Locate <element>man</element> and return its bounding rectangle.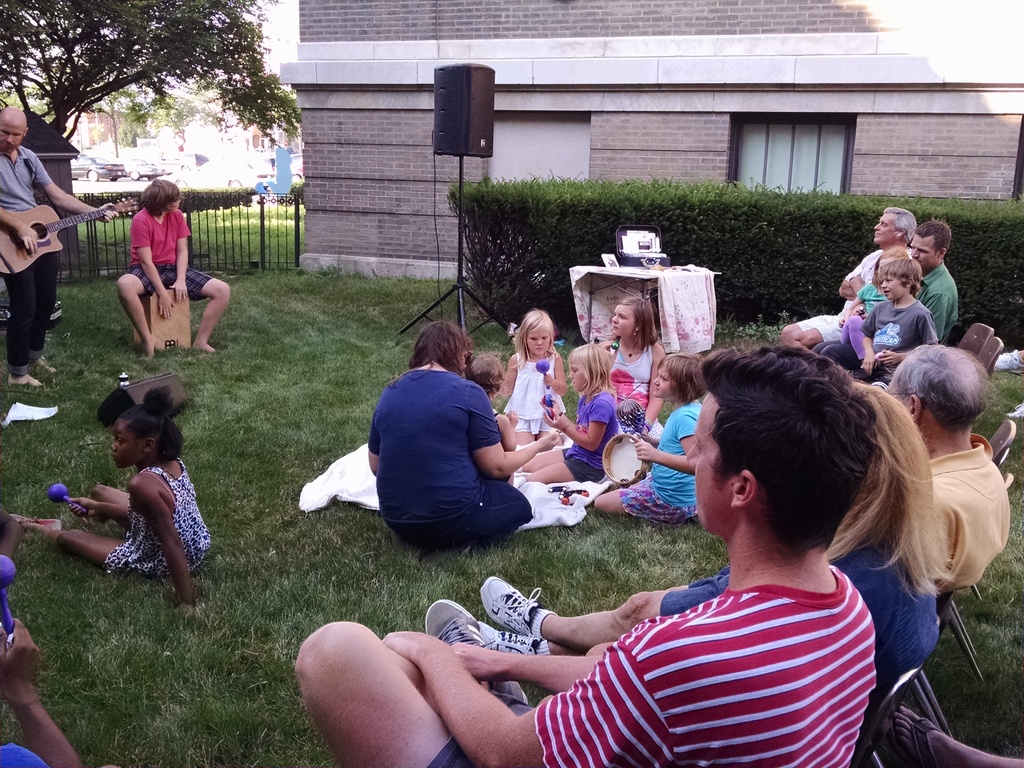
left=296, top=343, right=877, bottom=767.
